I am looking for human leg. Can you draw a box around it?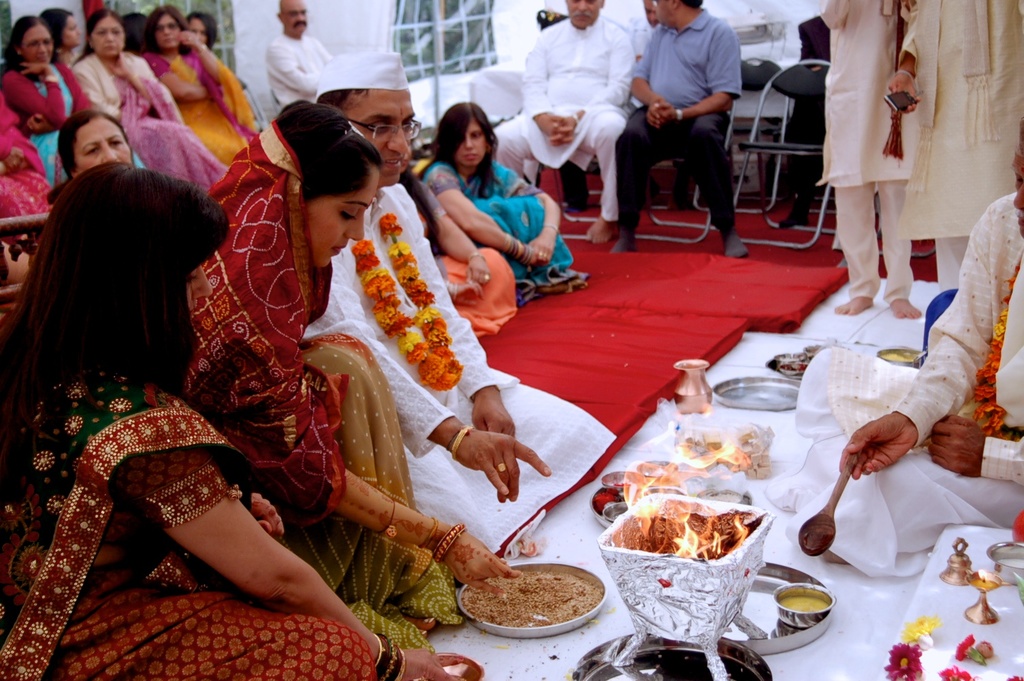
Sure, the bounding box is {"left": 485, "top": 116, "right": 534, "bottom": 171}.
